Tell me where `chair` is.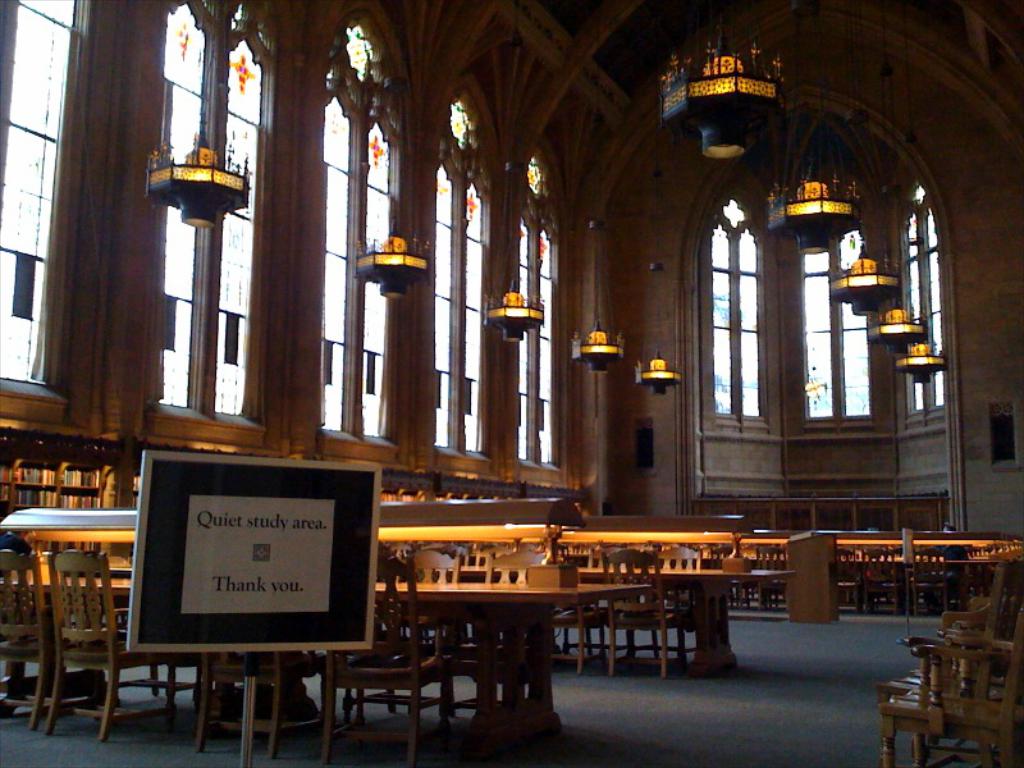
`chair` is at [x1=905, y1=550, x2=960, y2=621].
